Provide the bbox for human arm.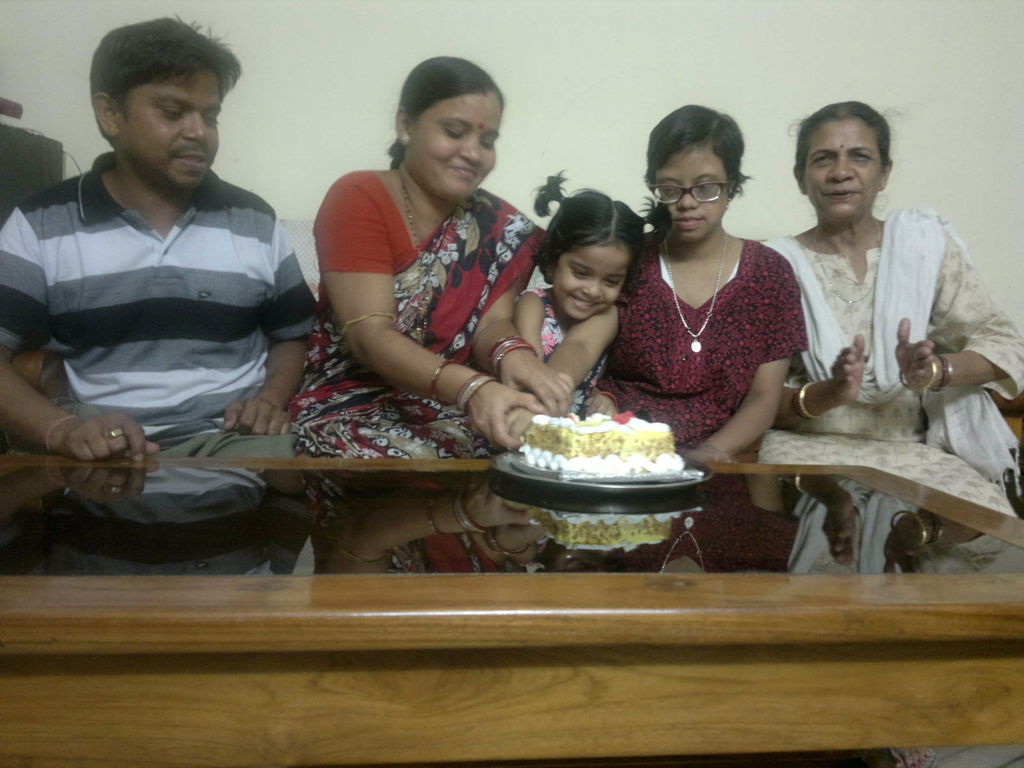
box(472, 214, 568, 415).
